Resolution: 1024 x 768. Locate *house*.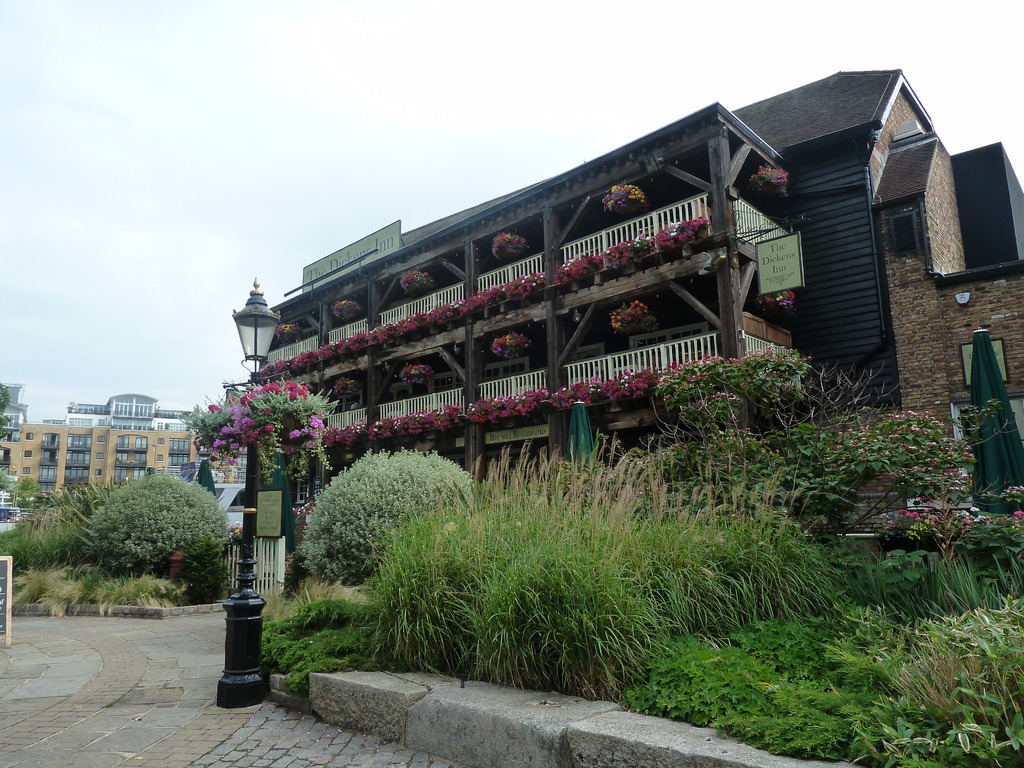
x1=263, y1=60, x2=996, y2=481.
